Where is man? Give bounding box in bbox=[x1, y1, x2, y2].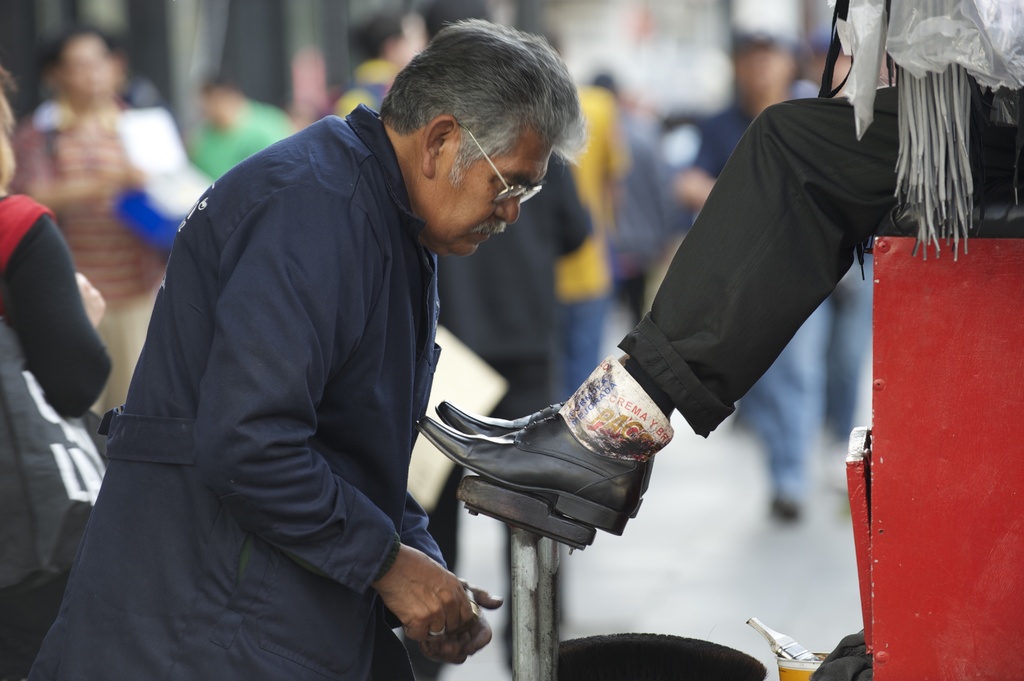
bbox=[52, 22, 581, 668].
